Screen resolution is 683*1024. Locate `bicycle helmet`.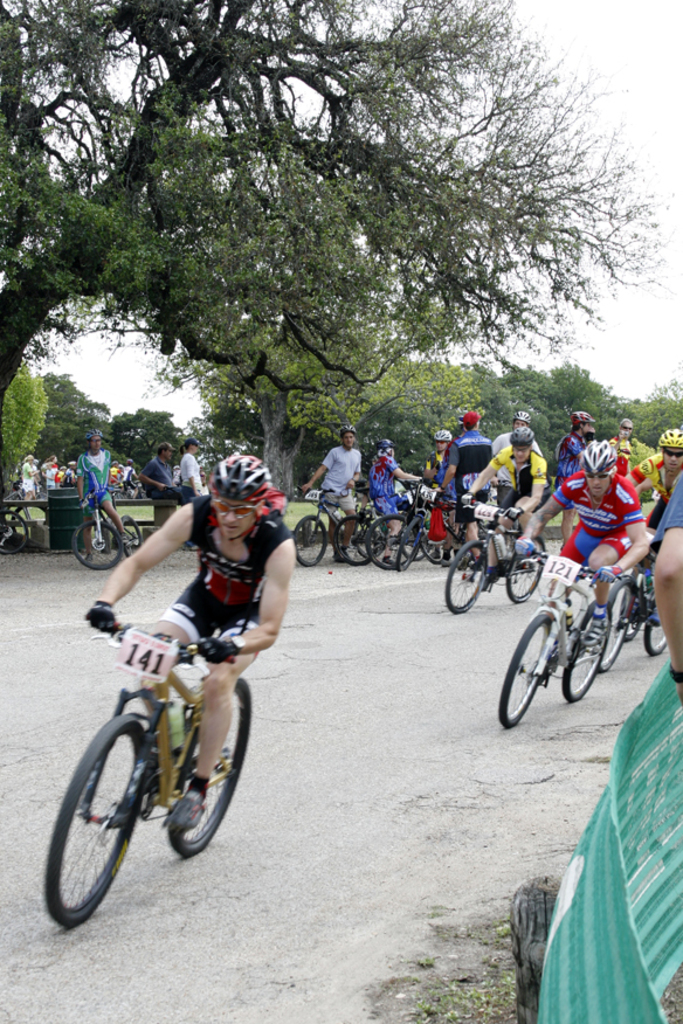
left=434, top=428, right=448, bottom=450.
